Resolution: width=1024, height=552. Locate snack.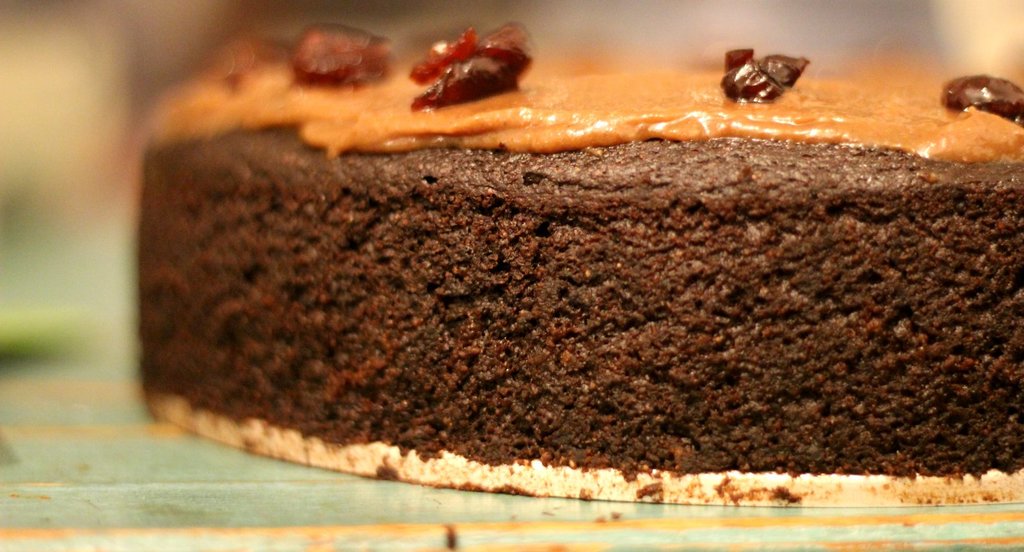
Rect(143, 42, 1012, 493).
